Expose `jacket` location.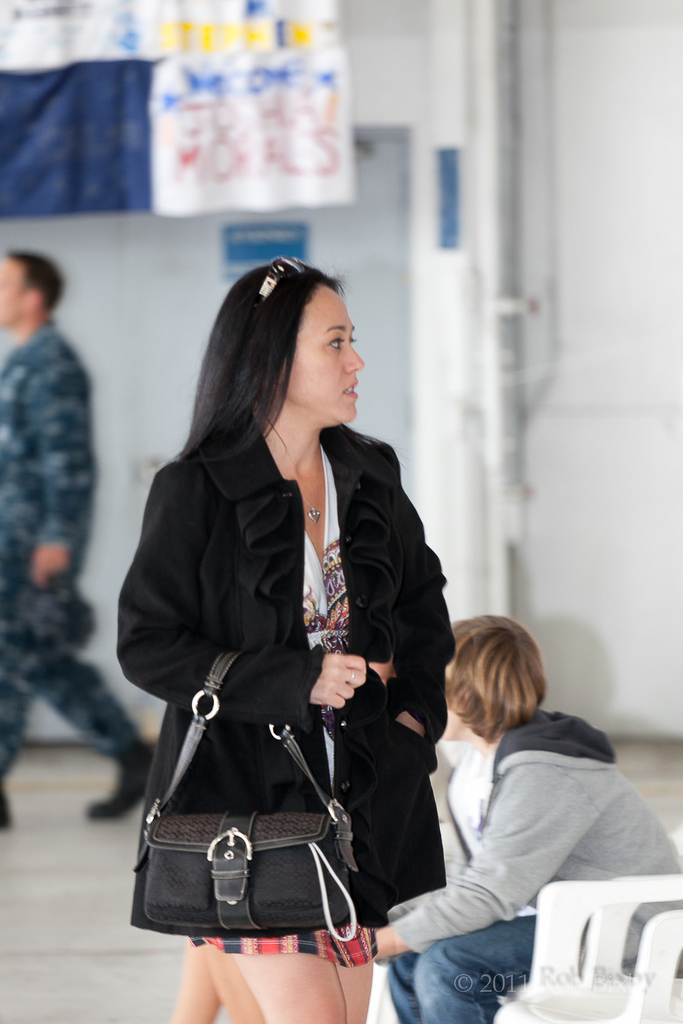
Exposed at bbox=(393, 697, 682, 967).
